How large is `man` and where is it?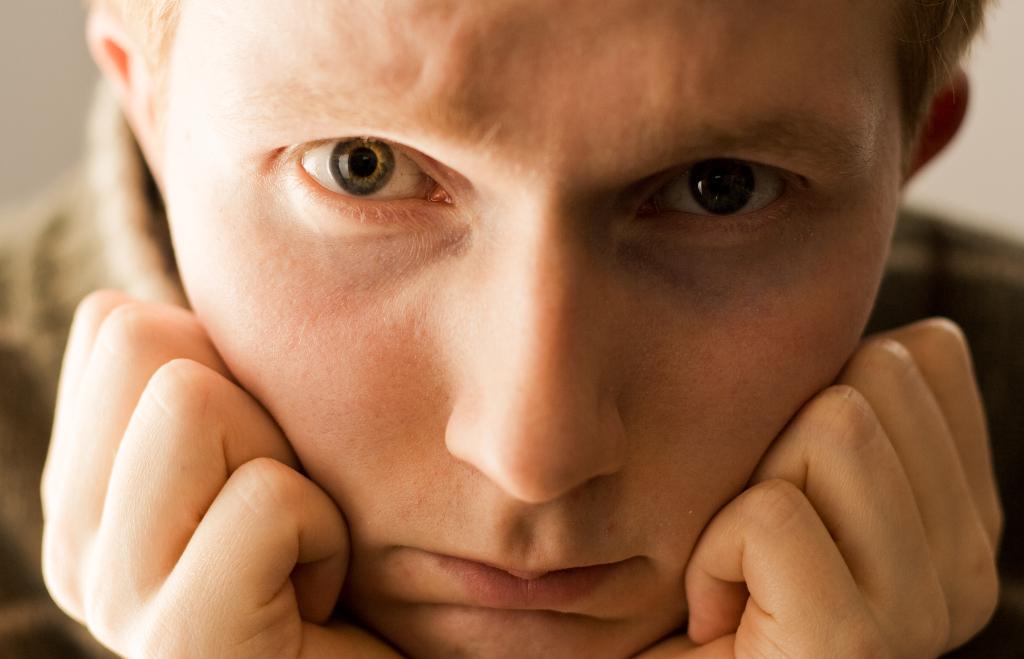
Bounding box: (x1=30, y1=27, x2=1023, y2=658).
